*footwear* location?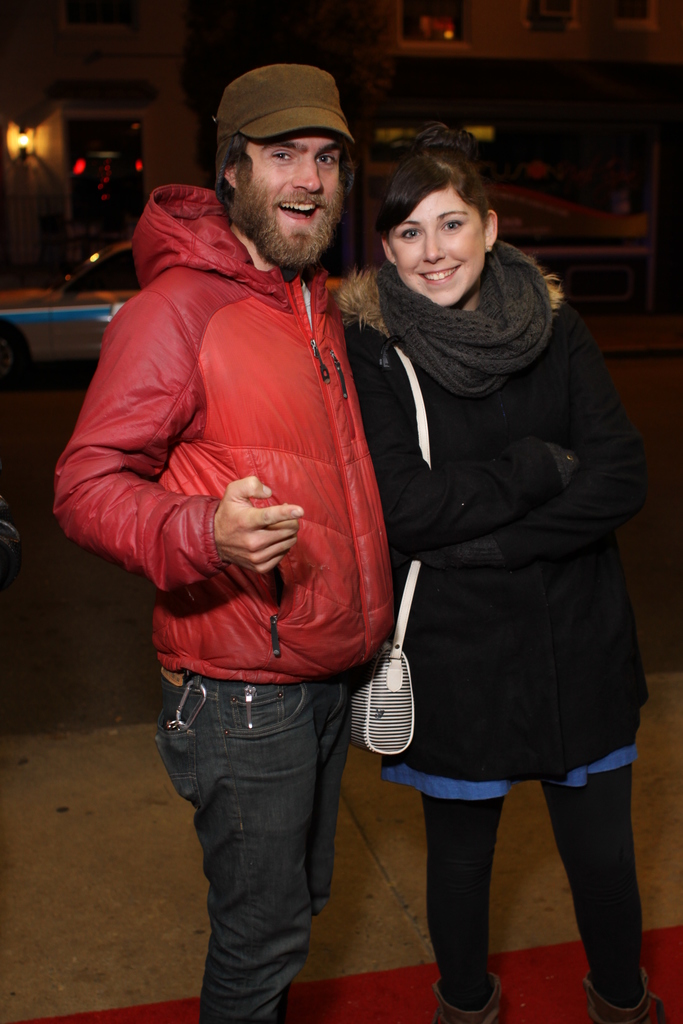
586/970/668/1019
